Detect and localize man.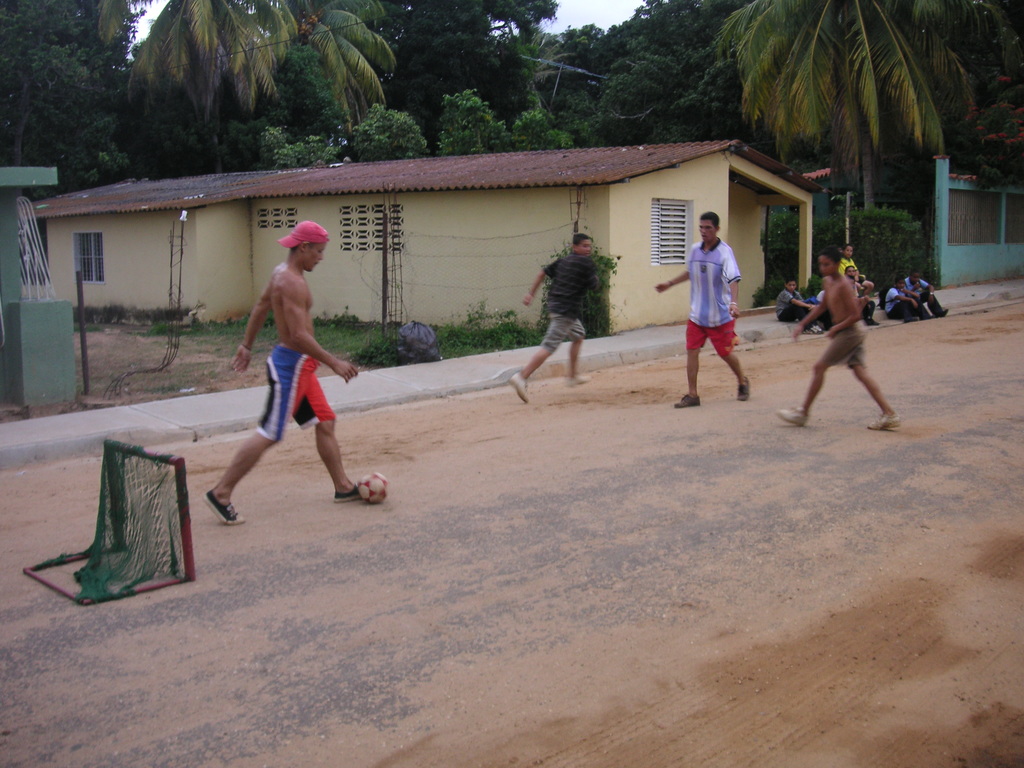
Localized at [774, 276, 820, 335].
